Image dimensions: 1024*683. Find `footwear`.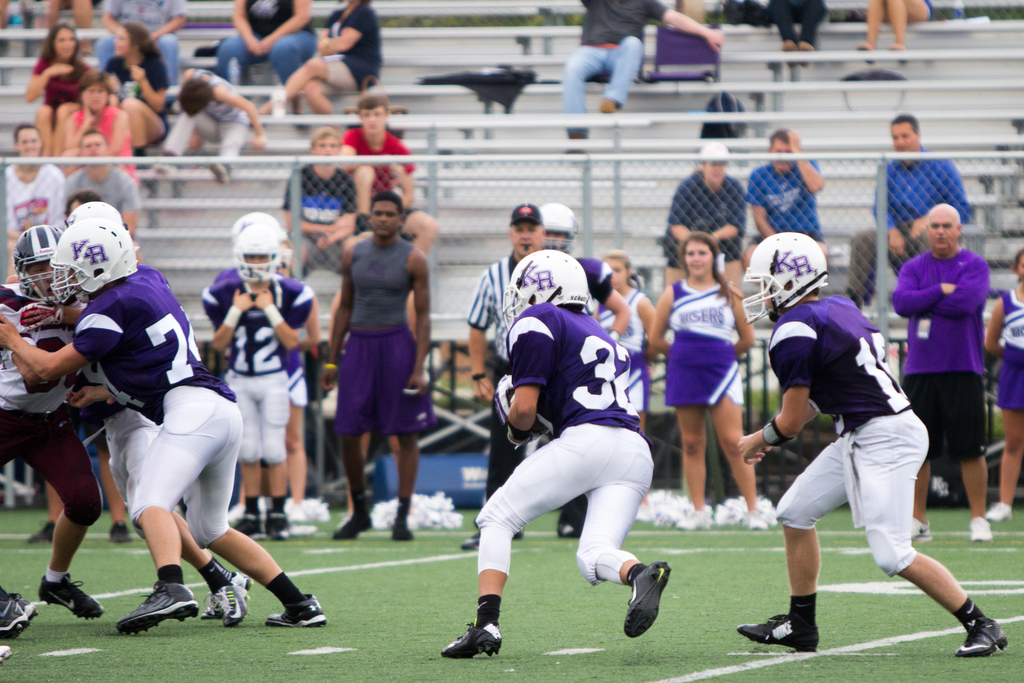
Rect(963, 616, 1014, 660).
